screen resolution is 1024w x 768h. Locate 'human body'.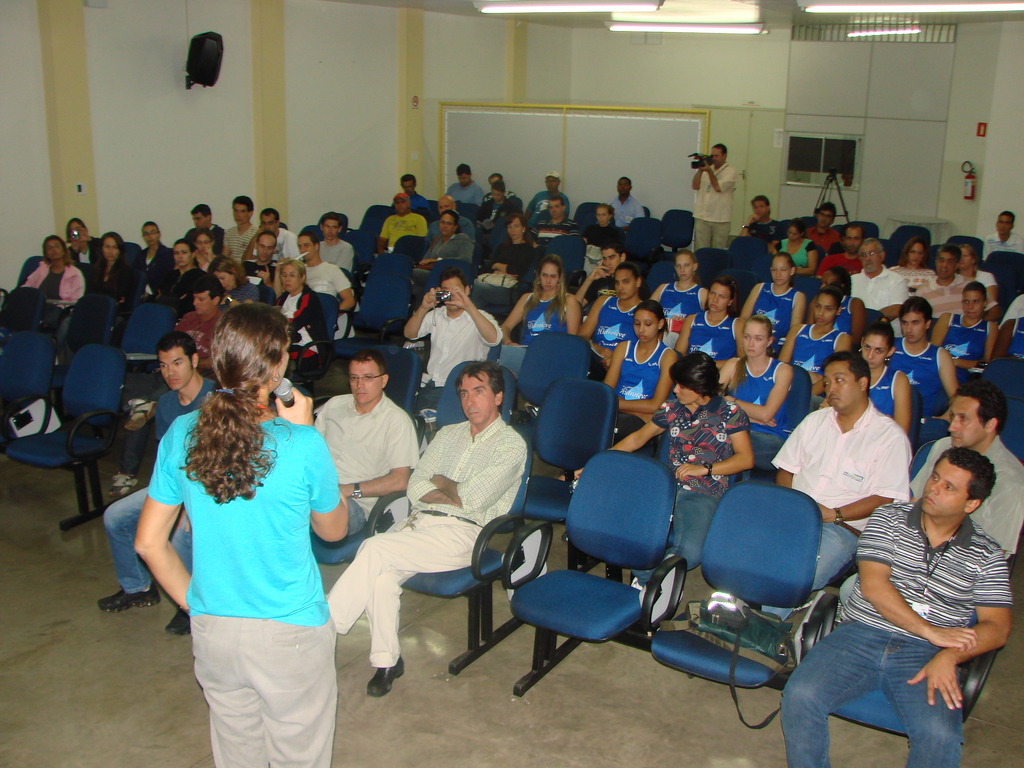
Rect(675, 279, 743, 386).
